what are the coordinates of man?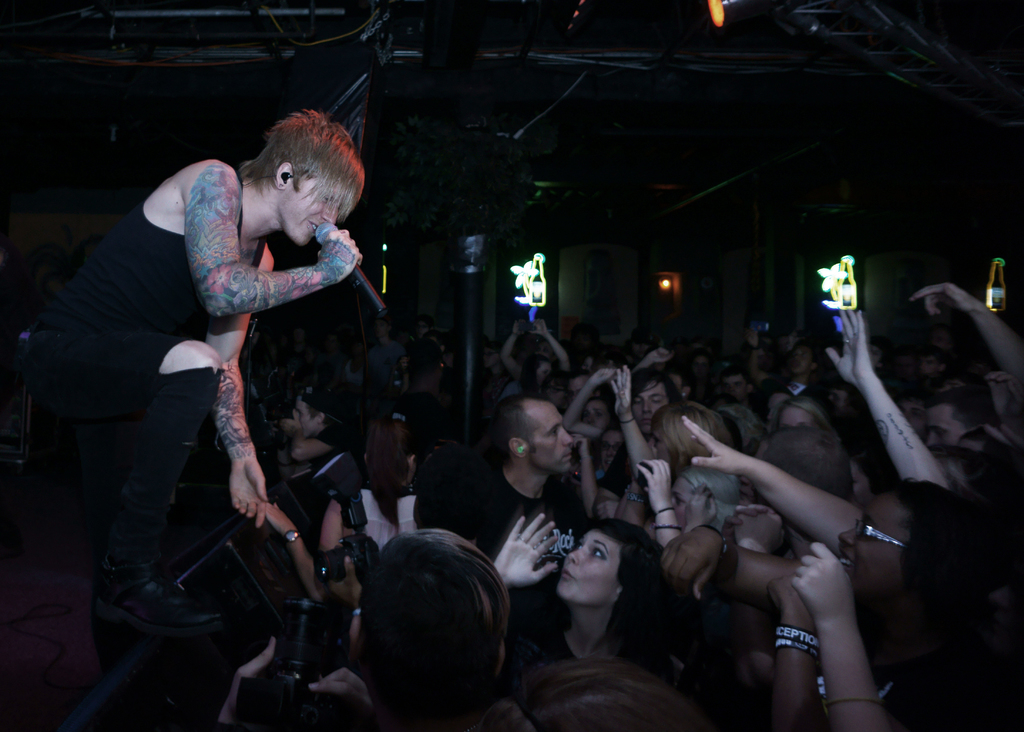
(left=45, top=134, right=392, bottom=609).
